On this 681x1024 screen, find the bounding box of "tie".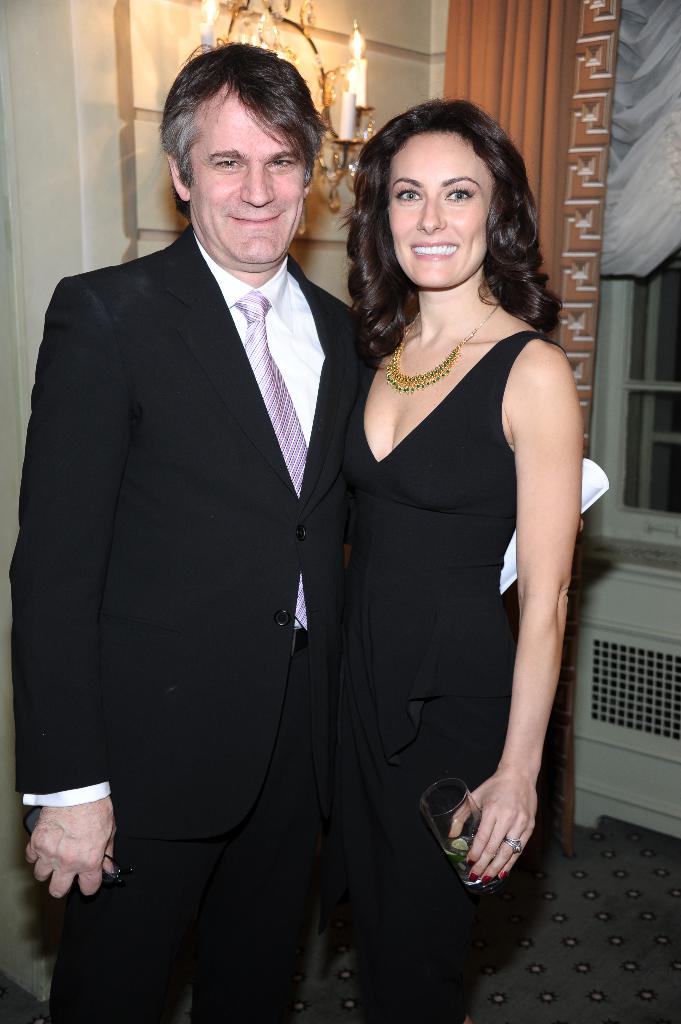
Bounding box: [232,293,304,632].
